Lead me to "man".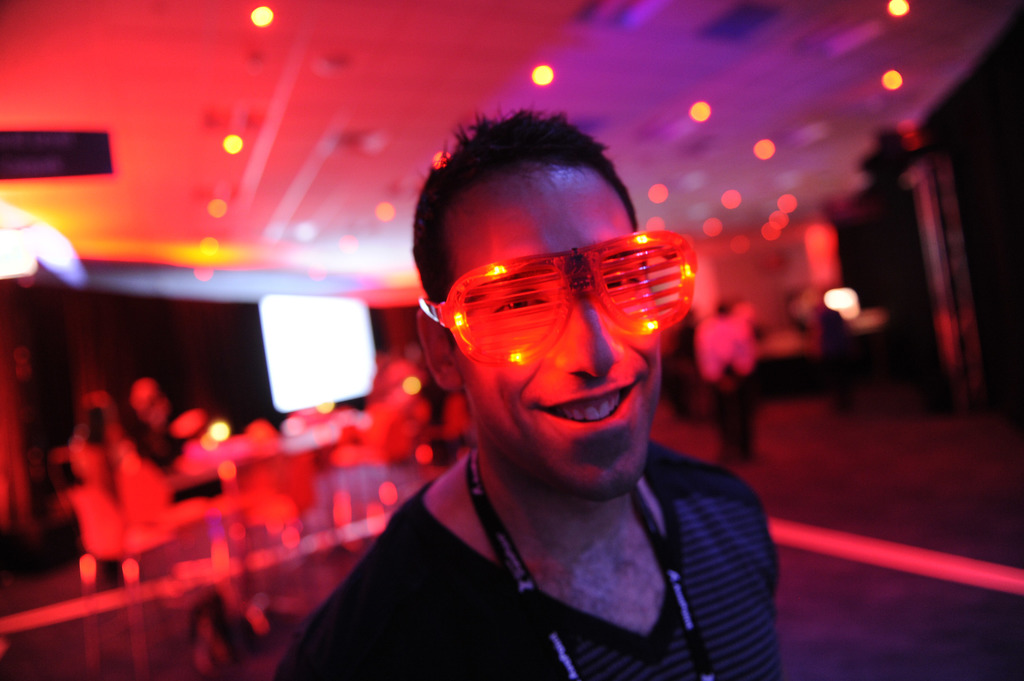
Lead to x1=292, y1=123, x2=817, y2=680.
